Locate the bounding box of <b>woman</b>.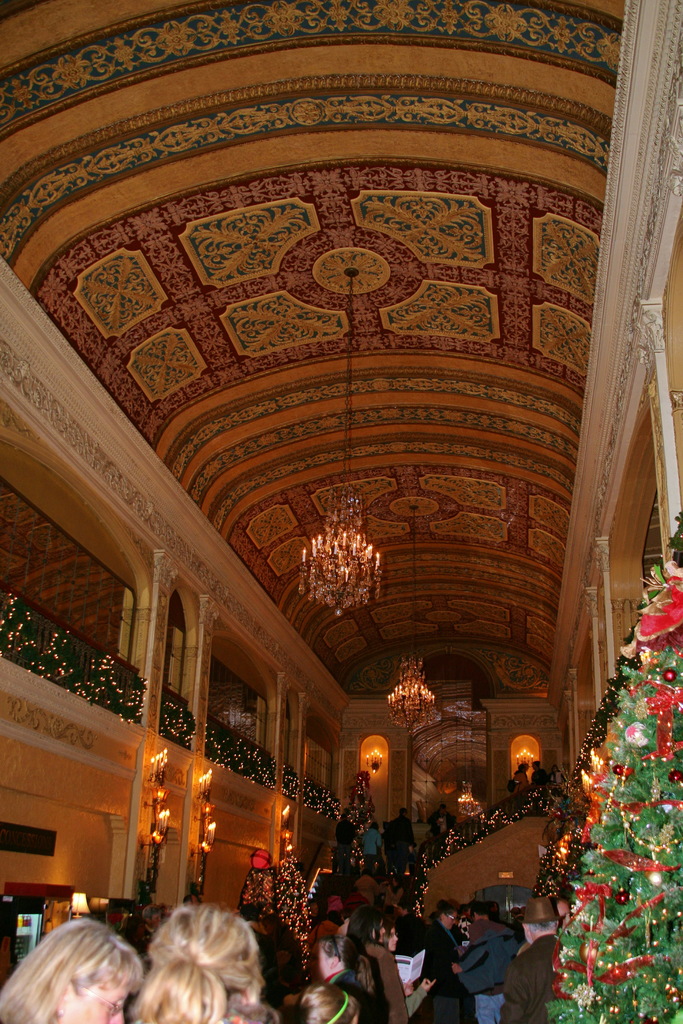
Bounding box: locate(349, 906, 411, 1023).
